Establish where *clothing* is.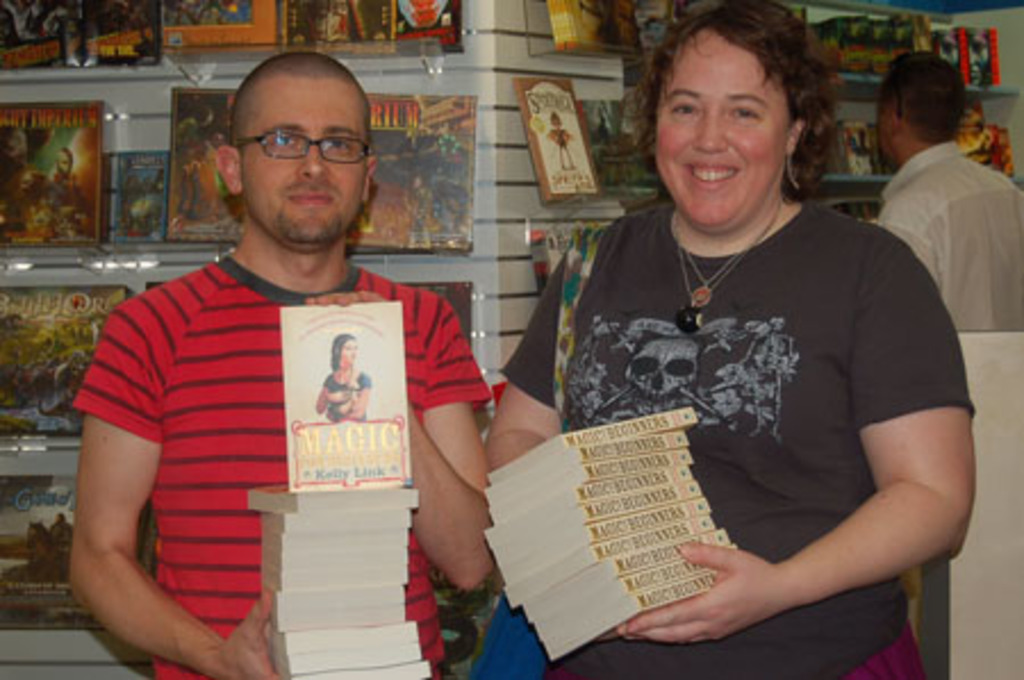
Established at [68,248,492,678].
